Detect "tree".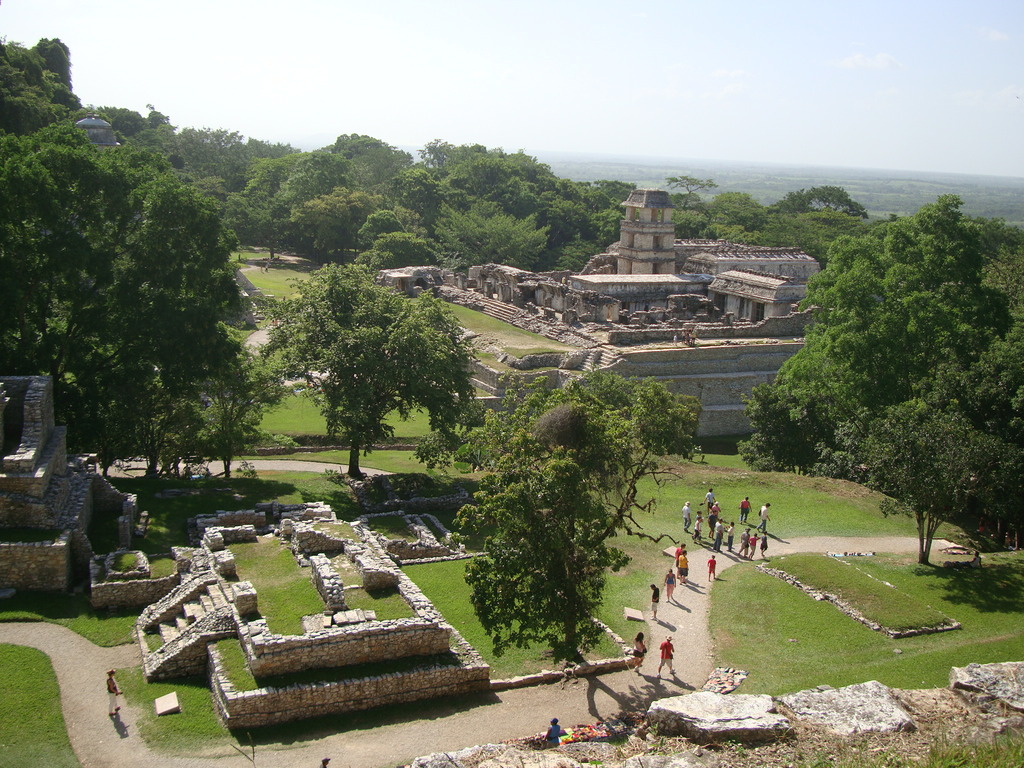
Detected at rect(583, 177, 639, 244).
